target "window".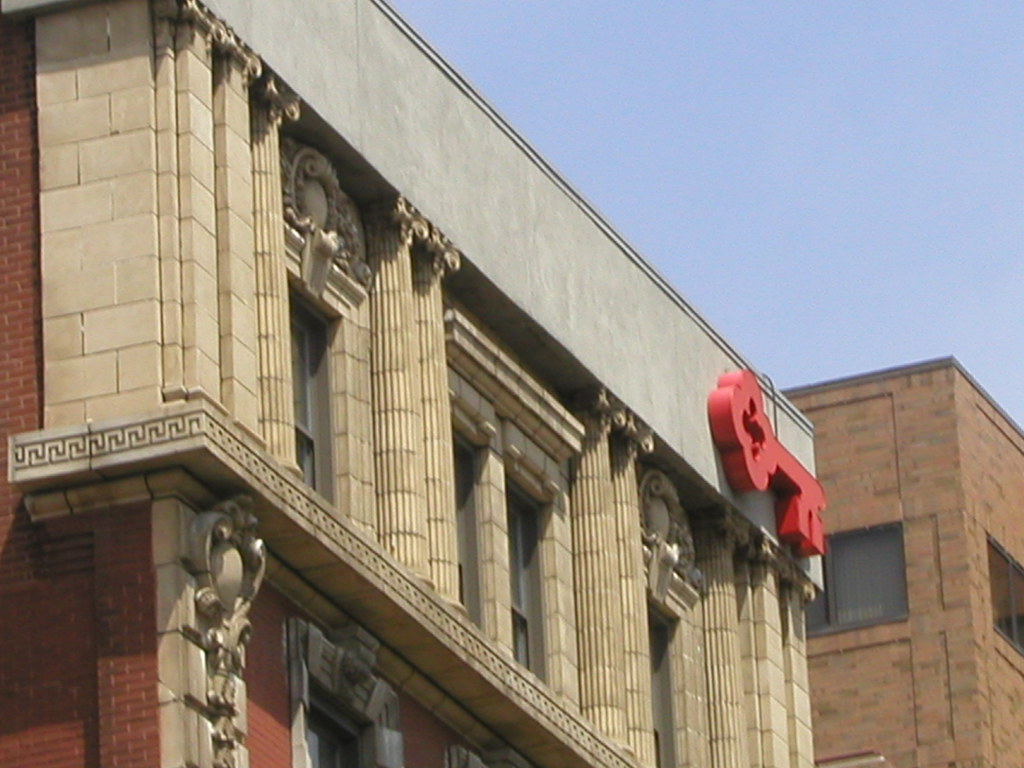
Target region: [511, 472, 546, 681].
